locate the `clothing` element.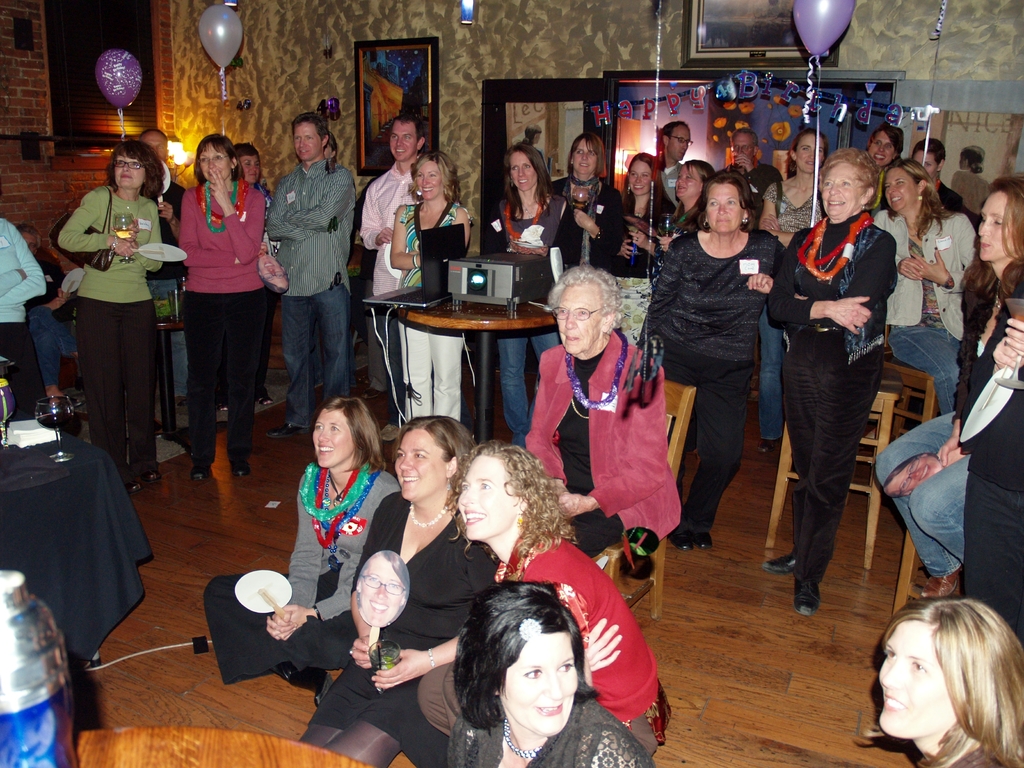
Element bbox: 378,195,447,431.
